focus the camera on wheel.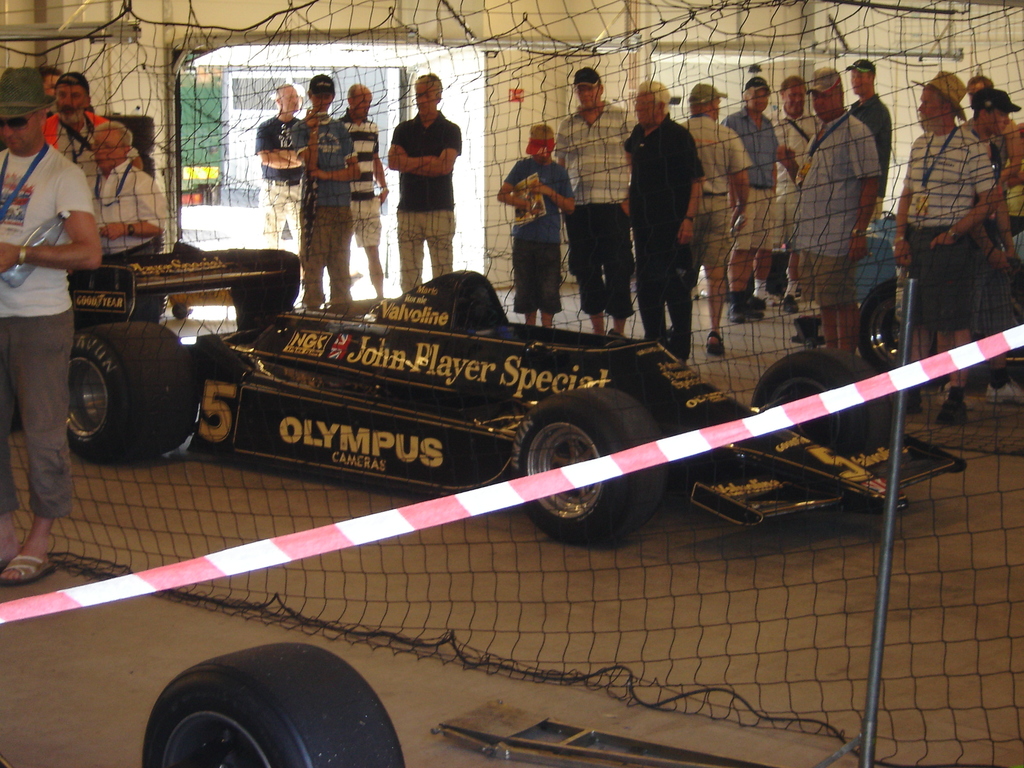
Focus region: left=138, top=637, right=407, bottom=767.
